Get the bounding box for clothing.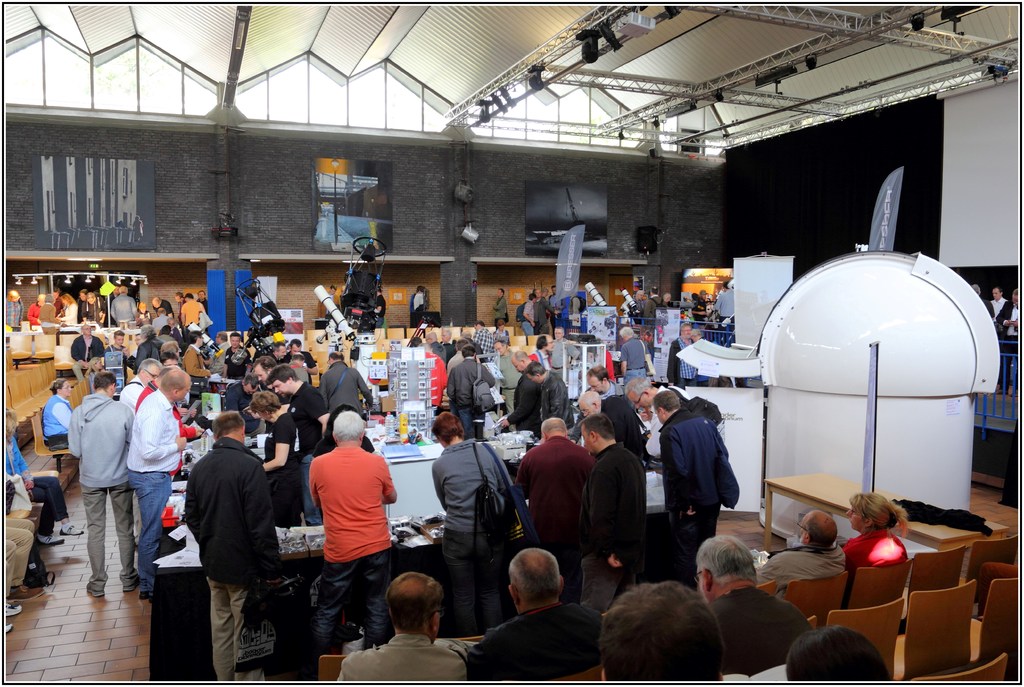
467,336,479,353.
